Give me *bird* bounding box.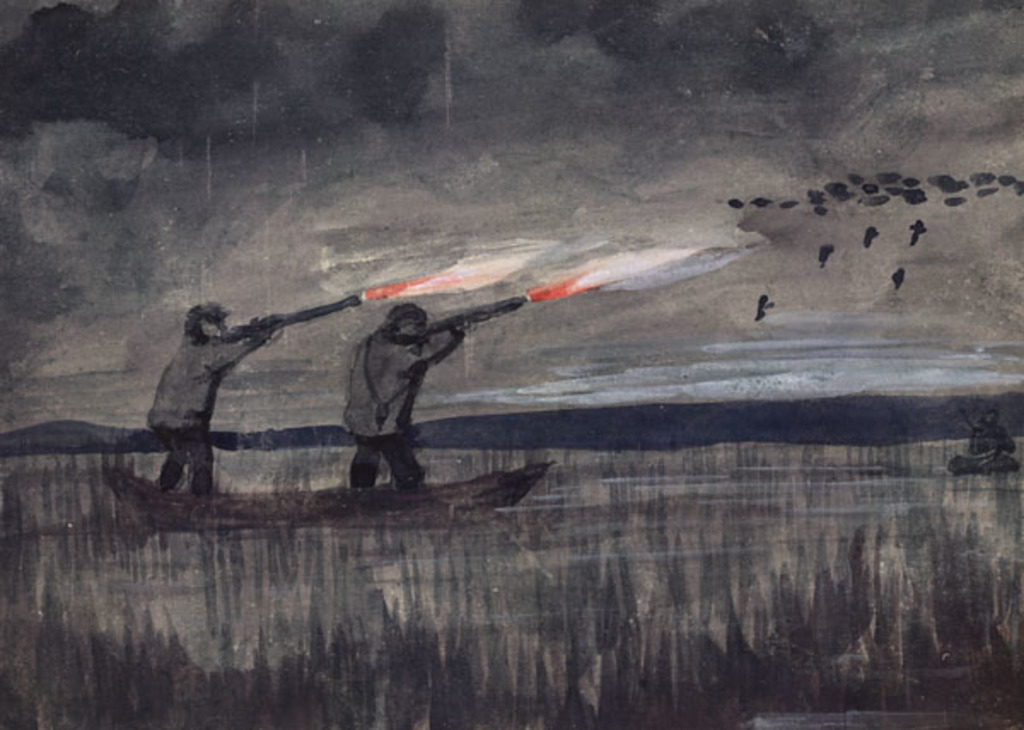
bbox=[753, 194, 775, 206].
